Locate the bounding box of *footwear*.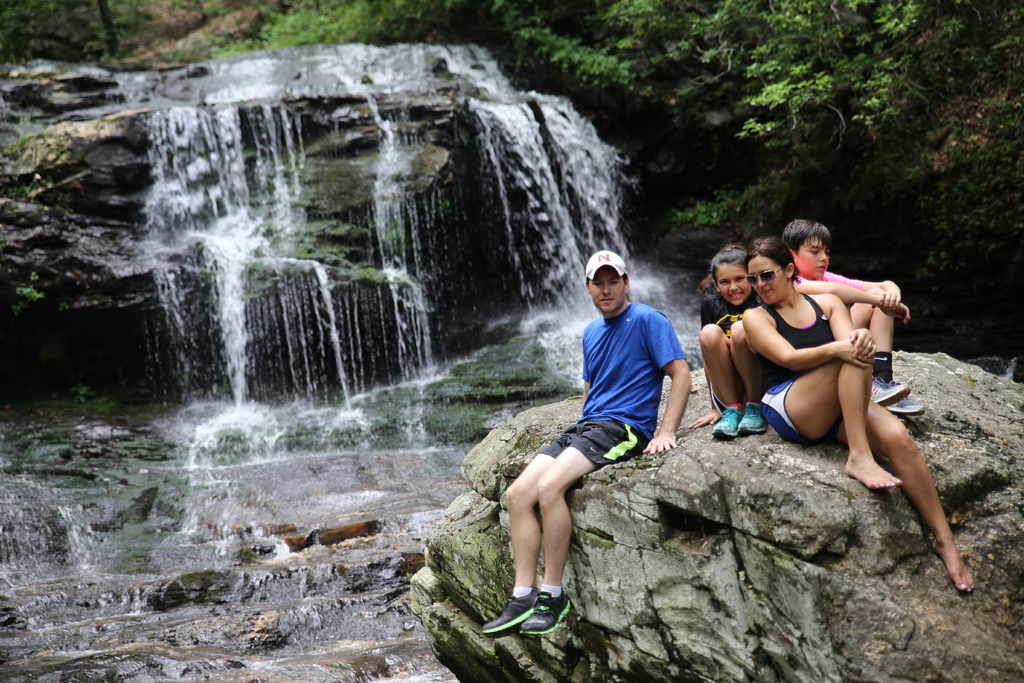
Bounding box: left=742, top=404, right=764, bottom=435.
